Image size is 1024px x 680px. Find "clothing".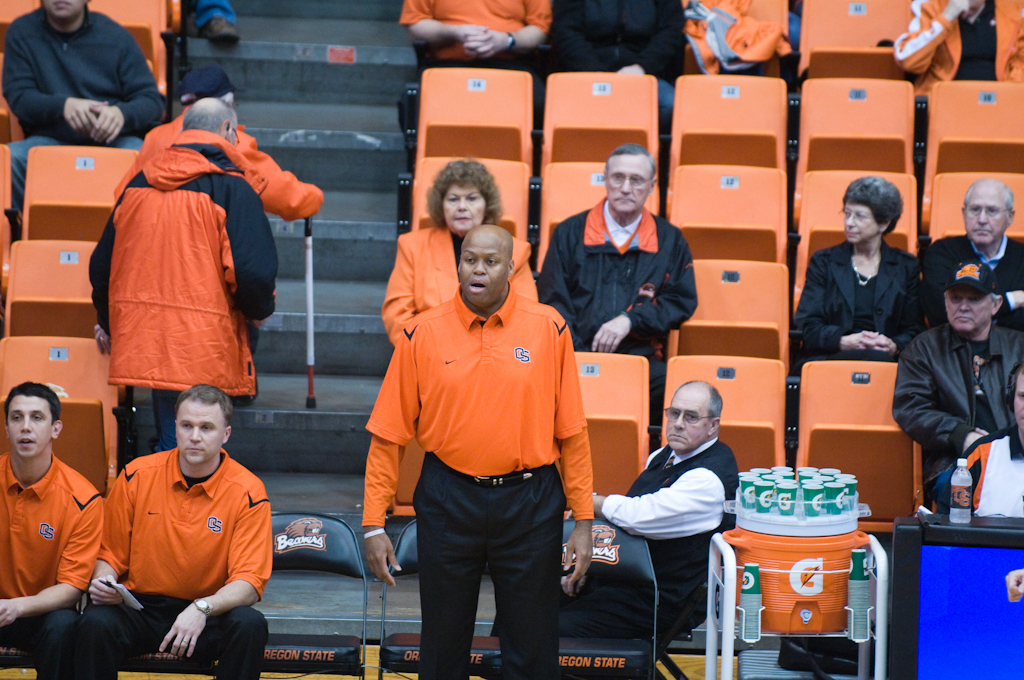
(x1=892, y1=321, x2=1023, y2=514).
